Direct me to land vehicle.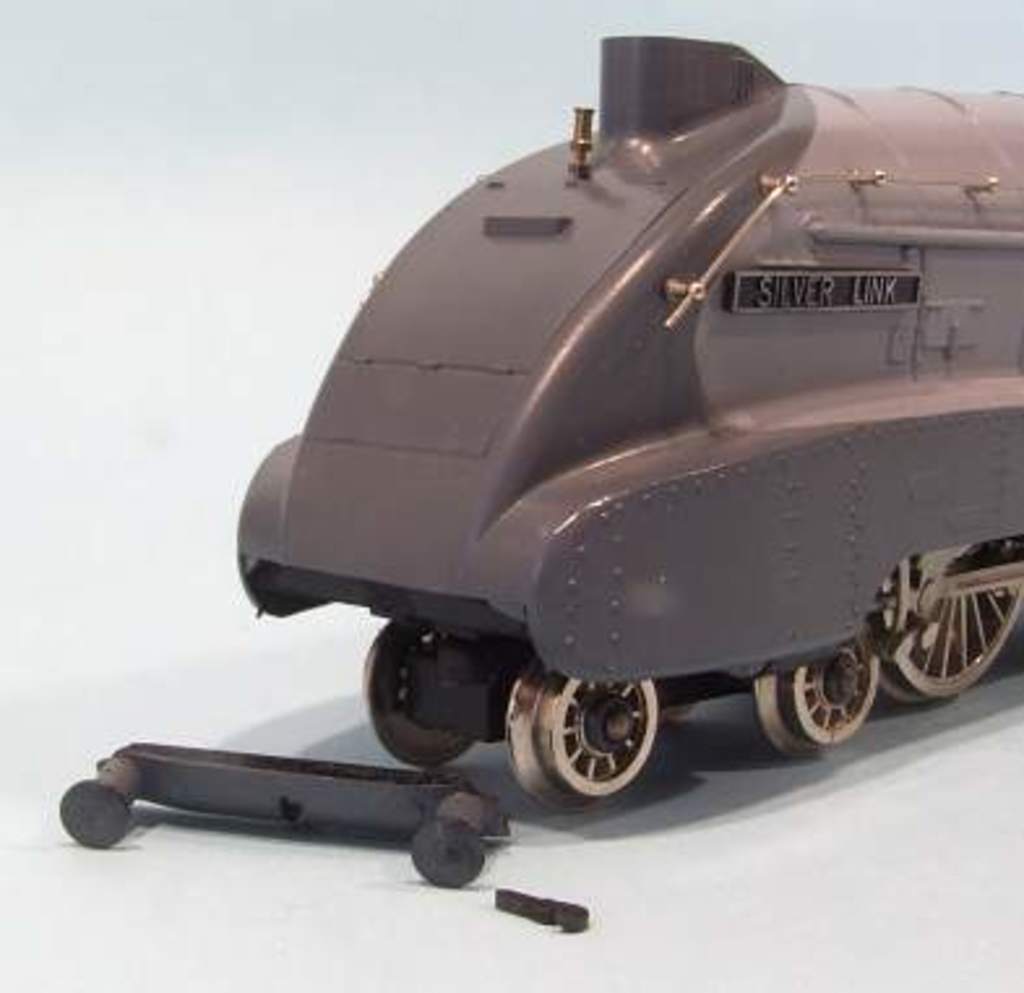
Direction: 211:117:1023:816.
